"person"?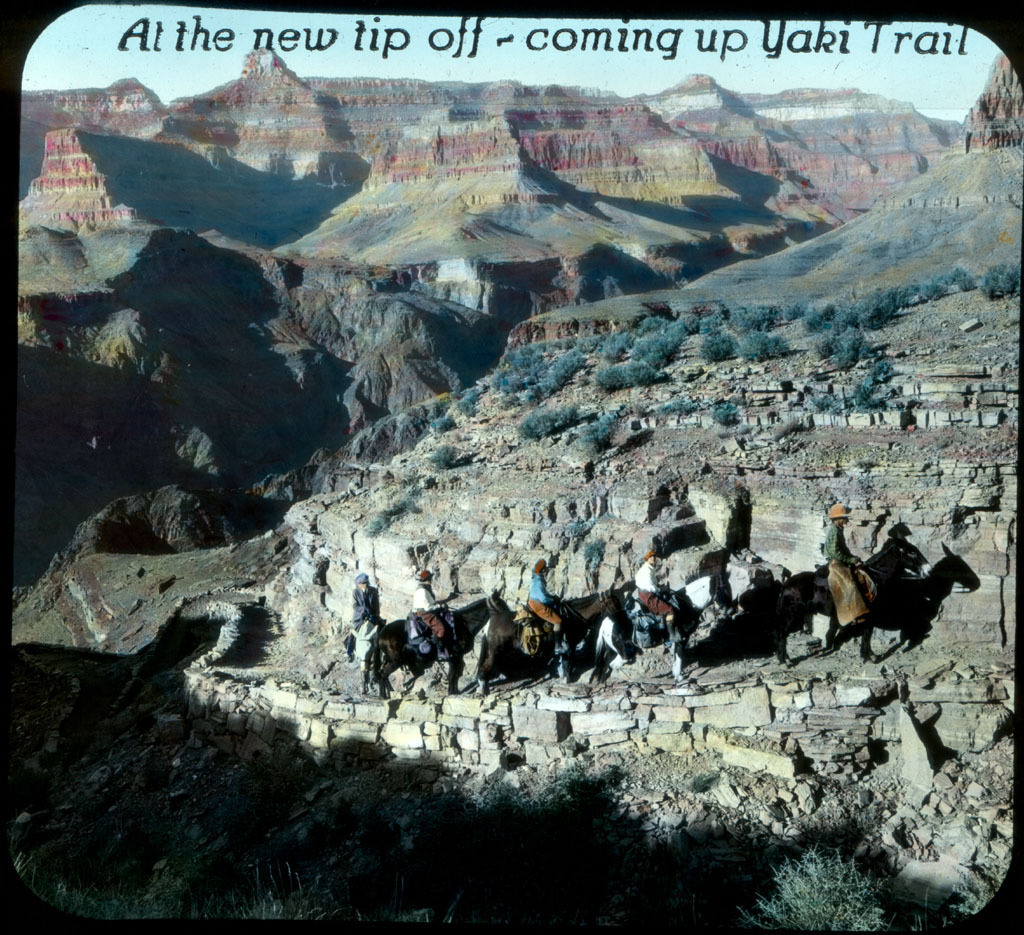
<bbox>346, 561, 382, 636</bbox>
